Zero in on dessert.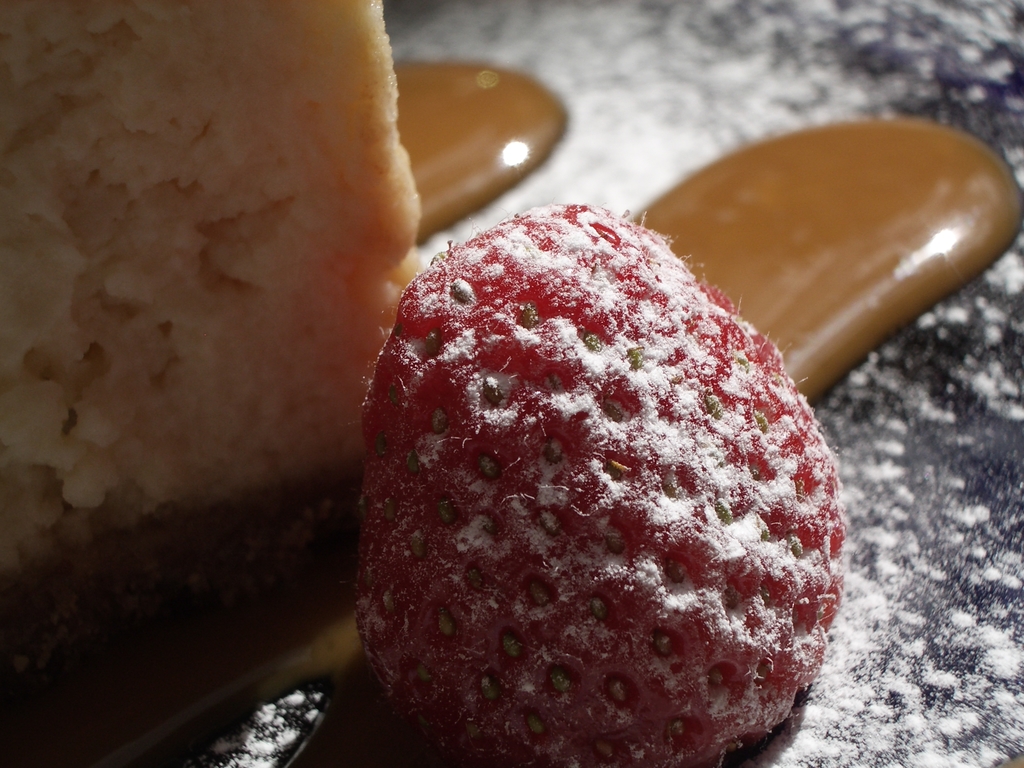
Zeroed in: bbox=[333, 218, 820, 767].
